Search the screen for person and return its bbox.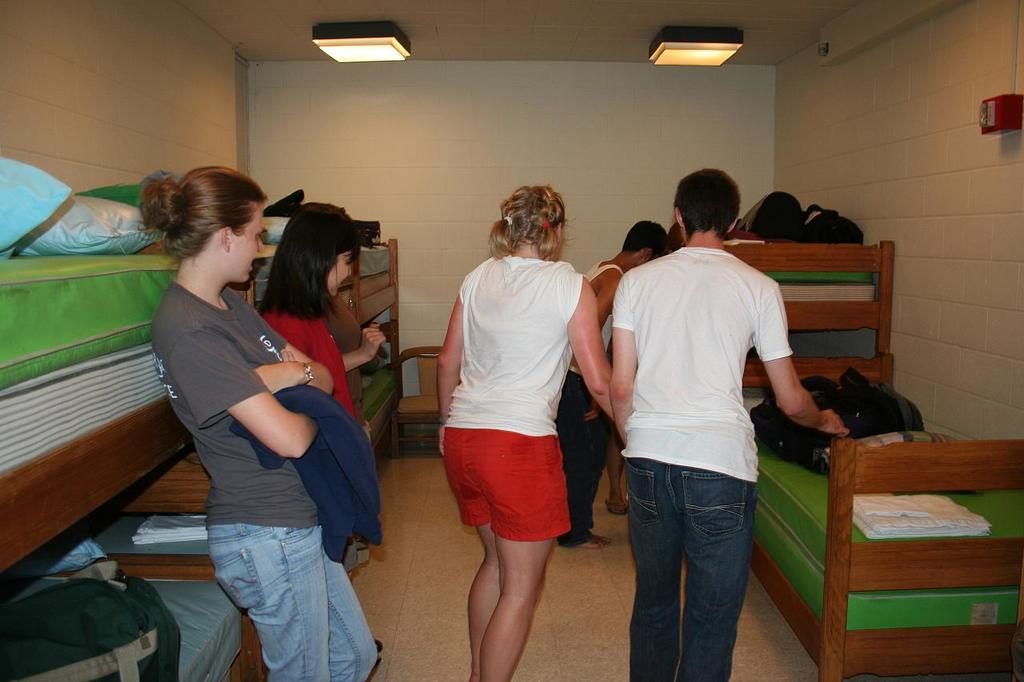
Found: <box>420,150,596,681</box>.
